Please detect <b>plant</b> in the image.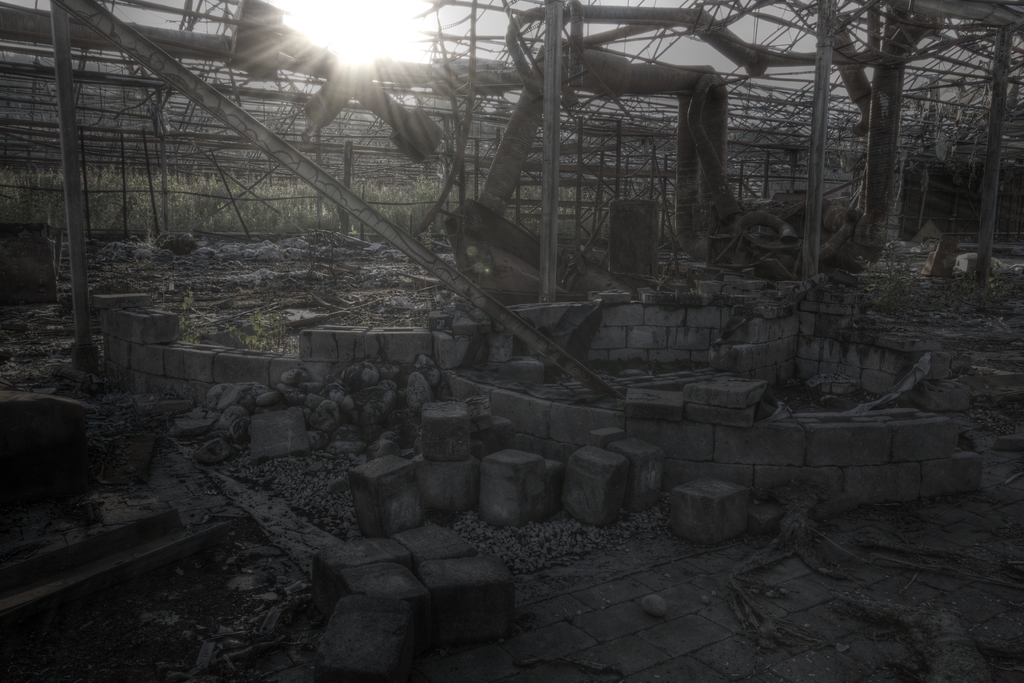
detection(304, 218, 346, 289).
